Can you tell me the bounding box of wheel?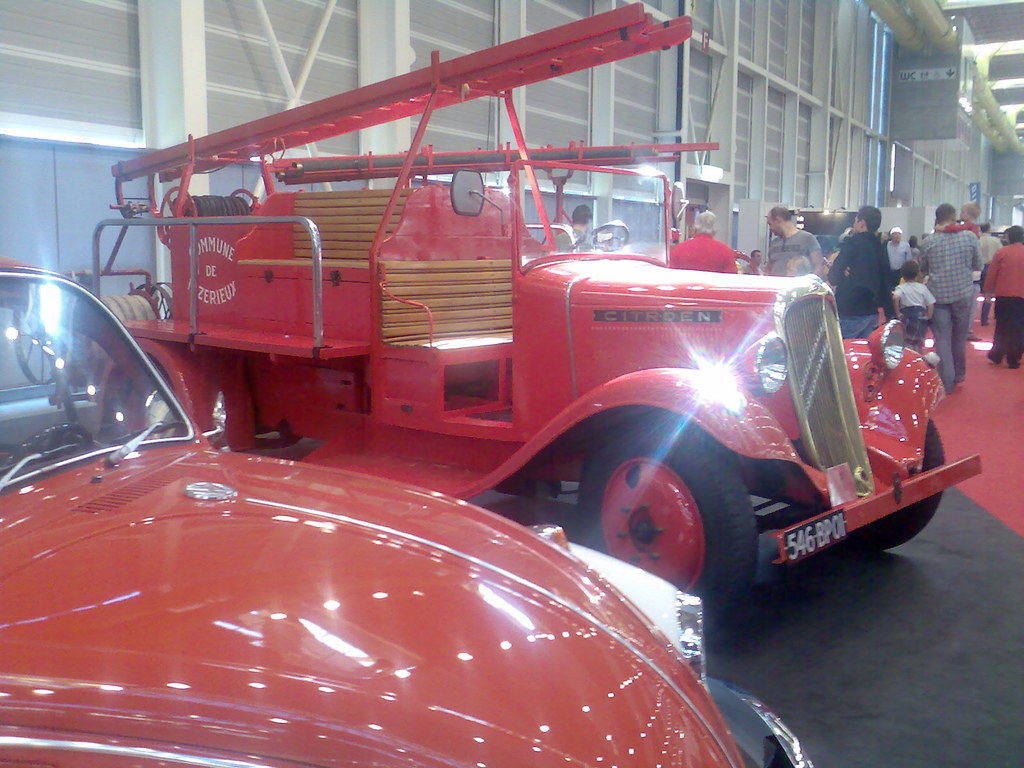
crop(582, 448, 760, 592).
